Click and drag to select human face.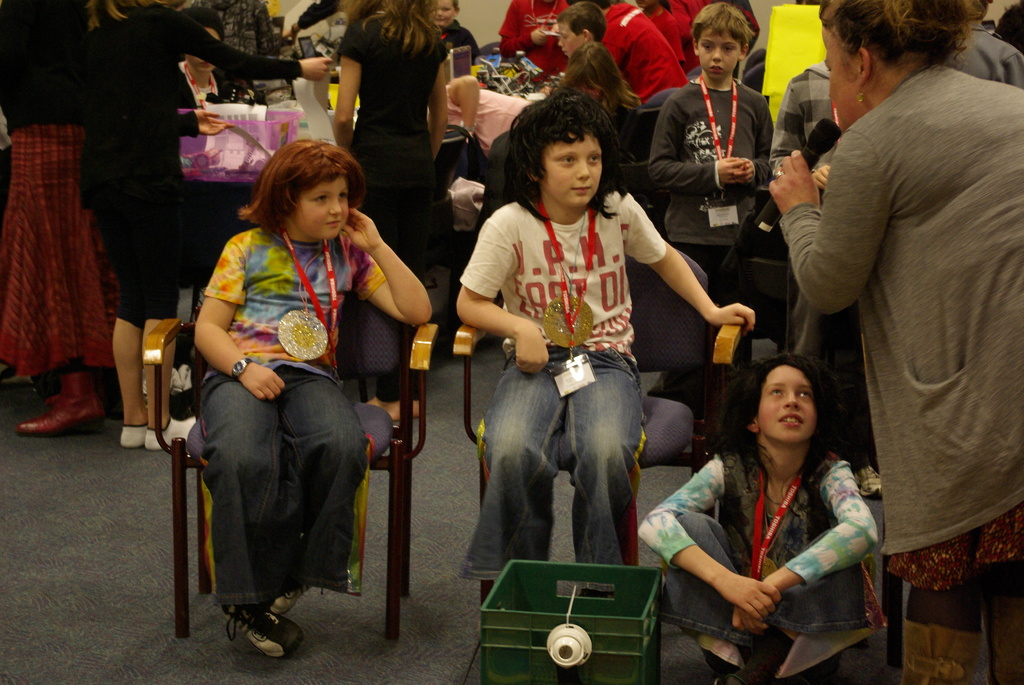
Selection: Rect(758, 365, 819, 442).
